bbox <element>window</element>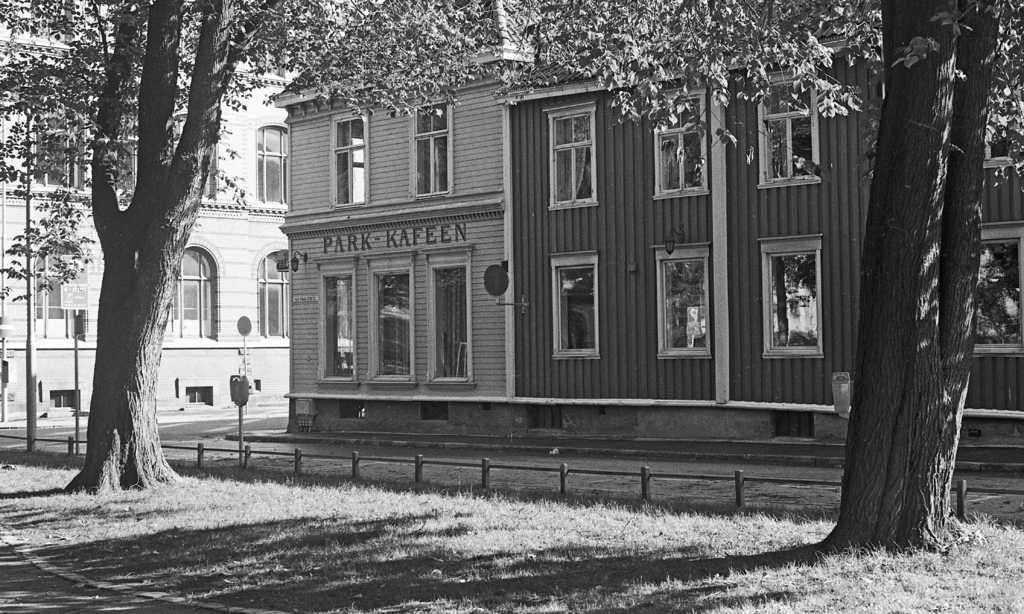
{"x1": 252, "y1": 249, "x2": 294, "y2": 337}
